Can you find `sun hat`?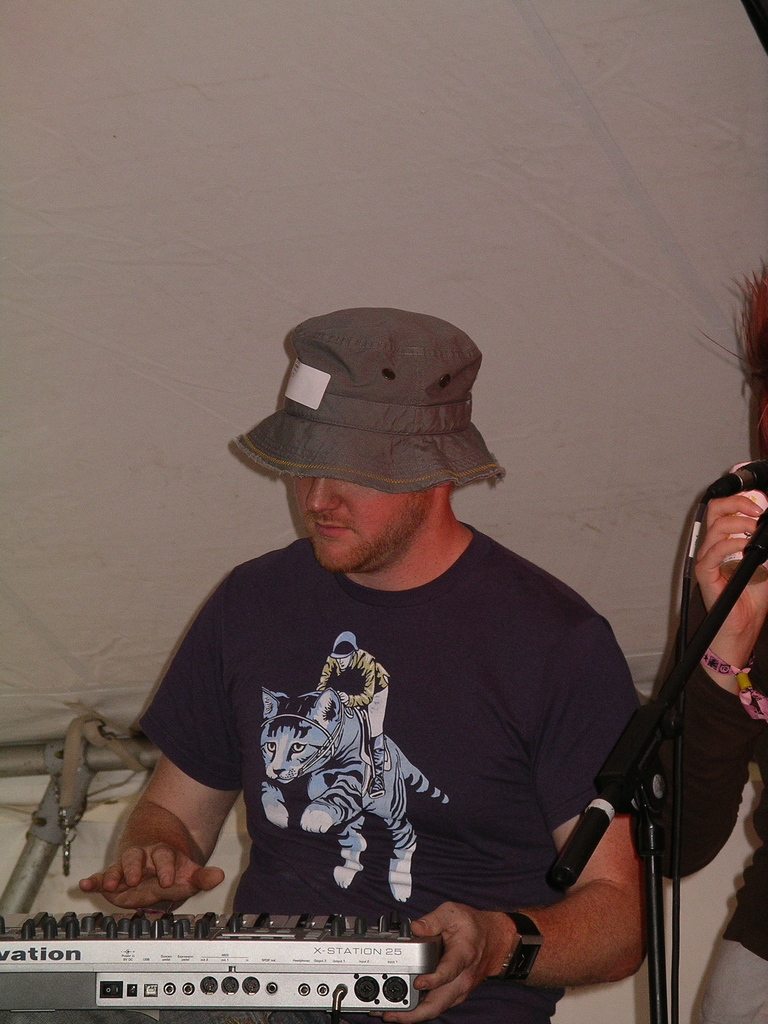
Yes, bounding box: (221,306,510,497).
